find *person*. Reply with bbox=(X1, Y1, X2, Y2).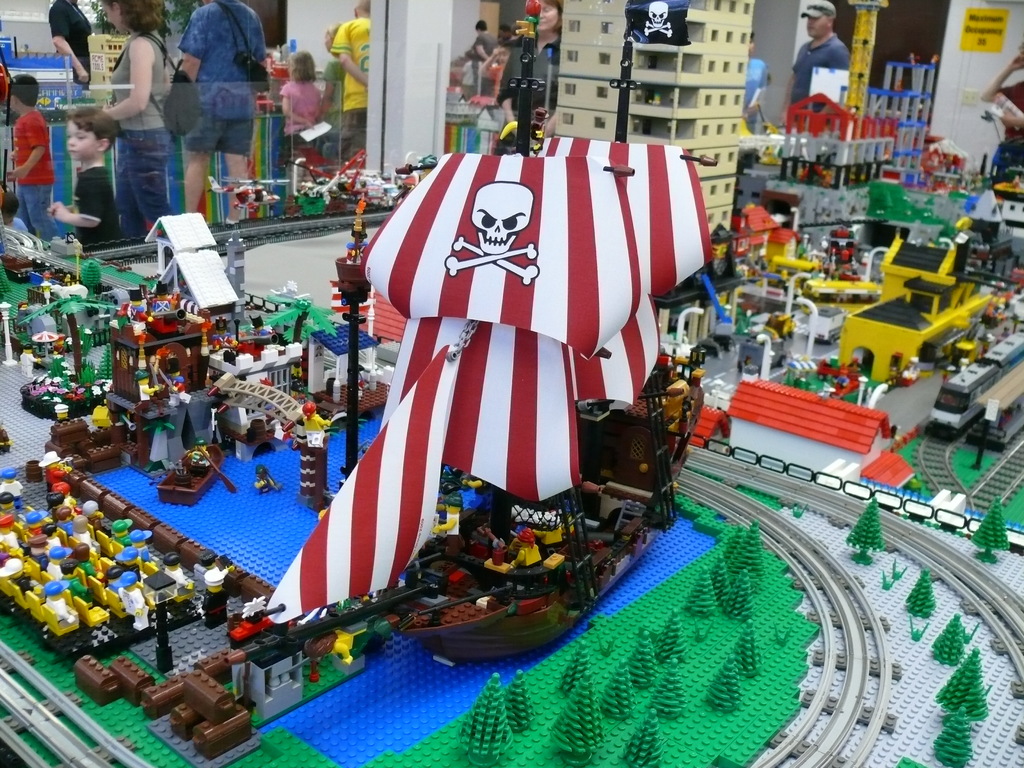
bbox=(54, 105, 134, 256).
